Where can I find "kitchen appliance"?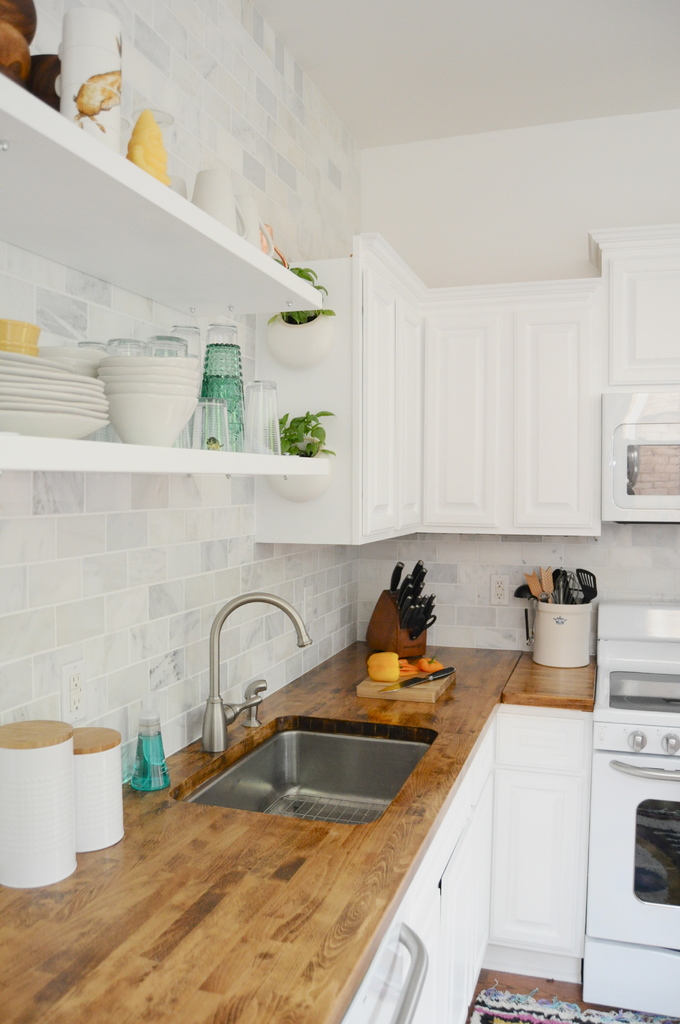
You can find it at box(198, 342, 246, 451).
